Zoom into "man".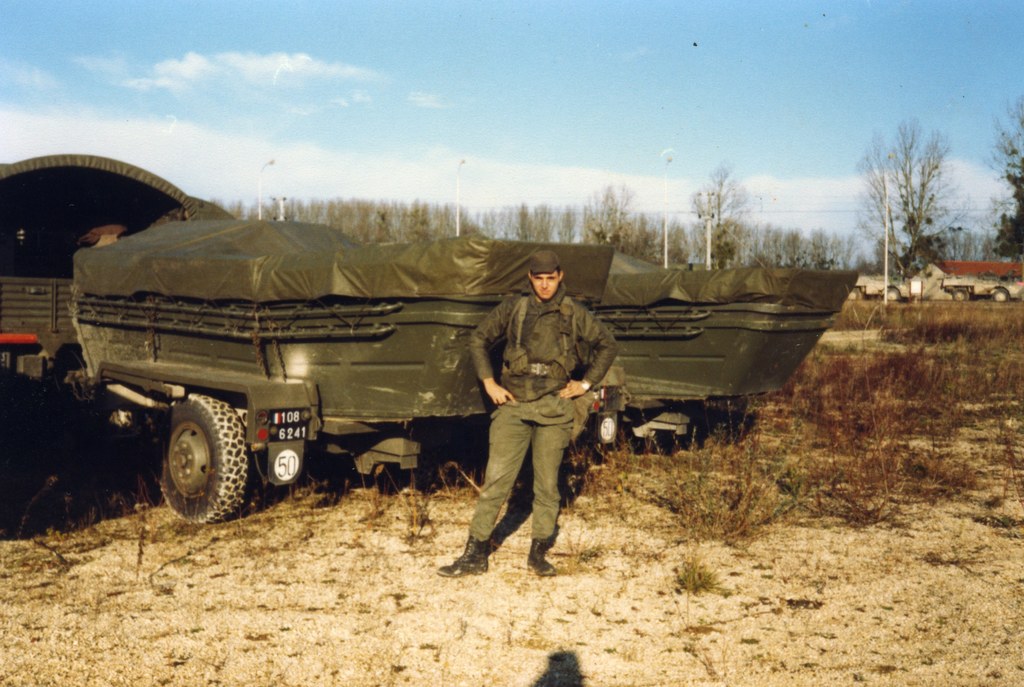
Zoom target: crop(467, 248, 605, 584).
